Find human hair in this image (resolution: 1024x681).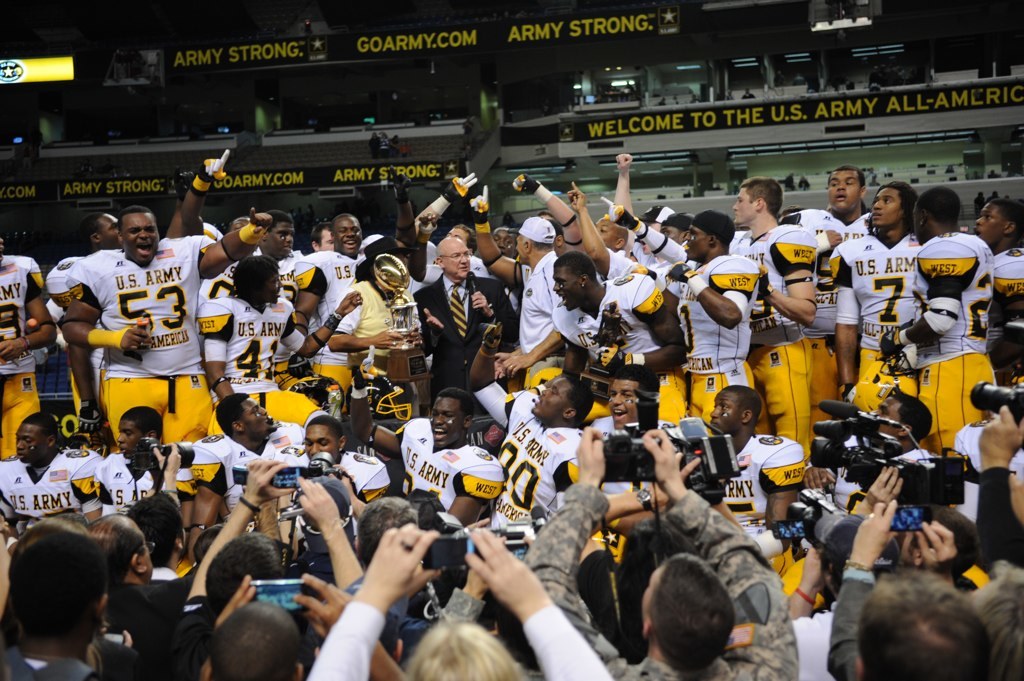
Rect(133, 489, 187, 555).
